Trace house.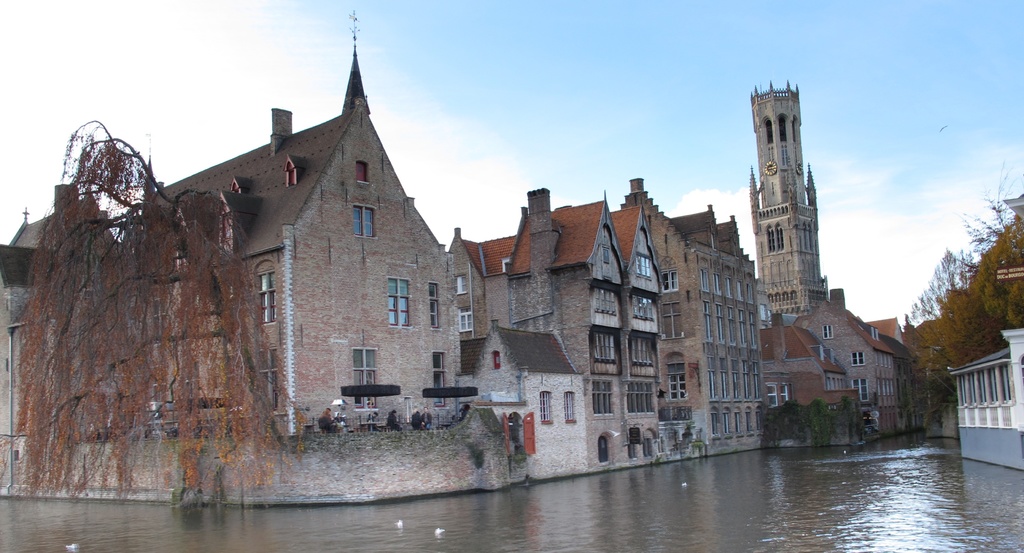
Traced to [left=619, top=175, right=764, bottom=449].
